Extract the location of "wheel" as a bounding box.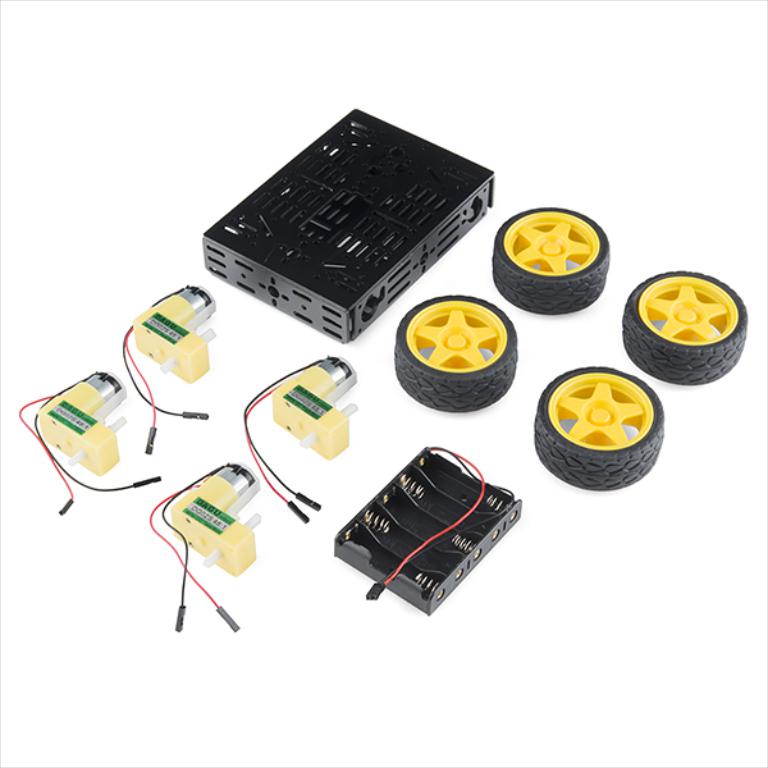
l=393, t=291, r=521, b=416.
